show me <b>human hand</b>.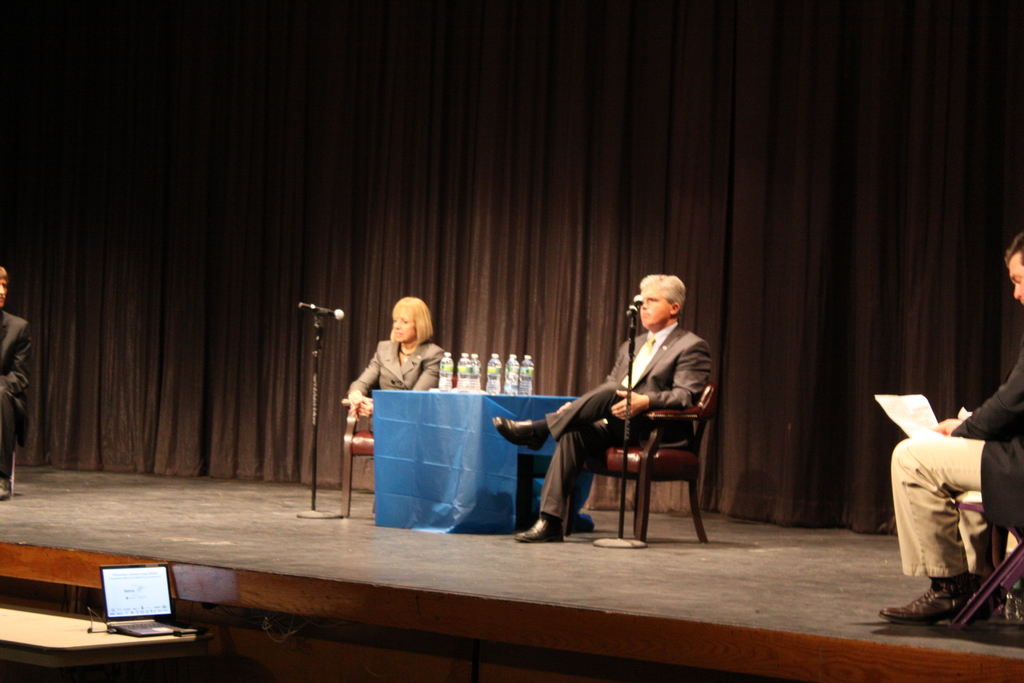
<b>human hand</b> is here: (left=932, top=418, right=960, bottom=437).
